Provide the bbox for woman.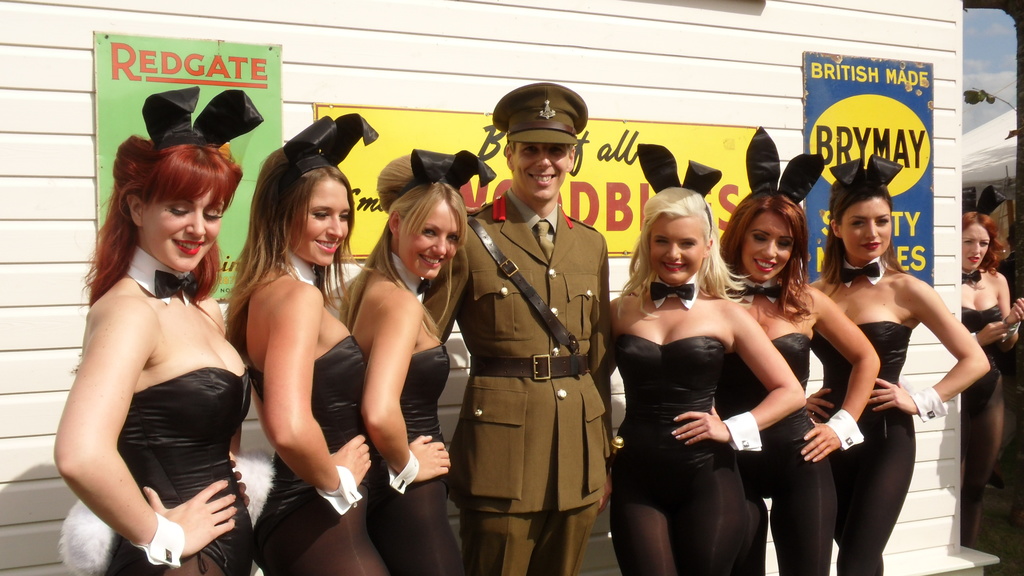
(left=597, top=180, right=774, bottom=575).
